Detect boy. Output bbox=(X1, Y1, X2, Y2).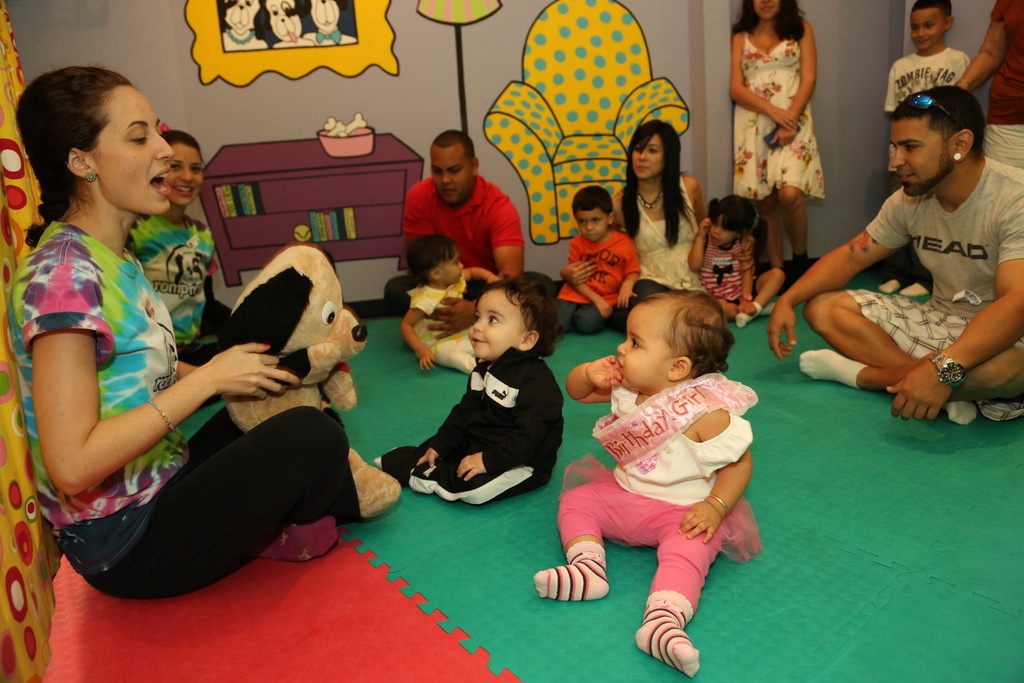
bbox=(394, 264, 565, 527).
